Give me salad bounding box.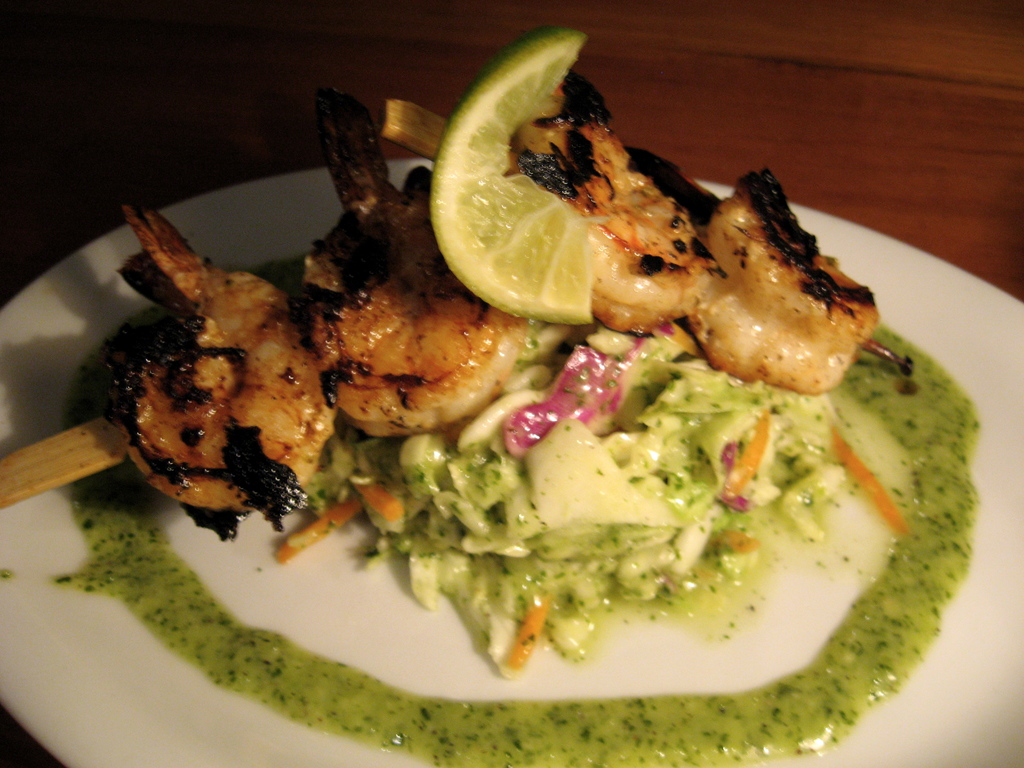
[left=49, top=15, right=1023, bottom=767].
